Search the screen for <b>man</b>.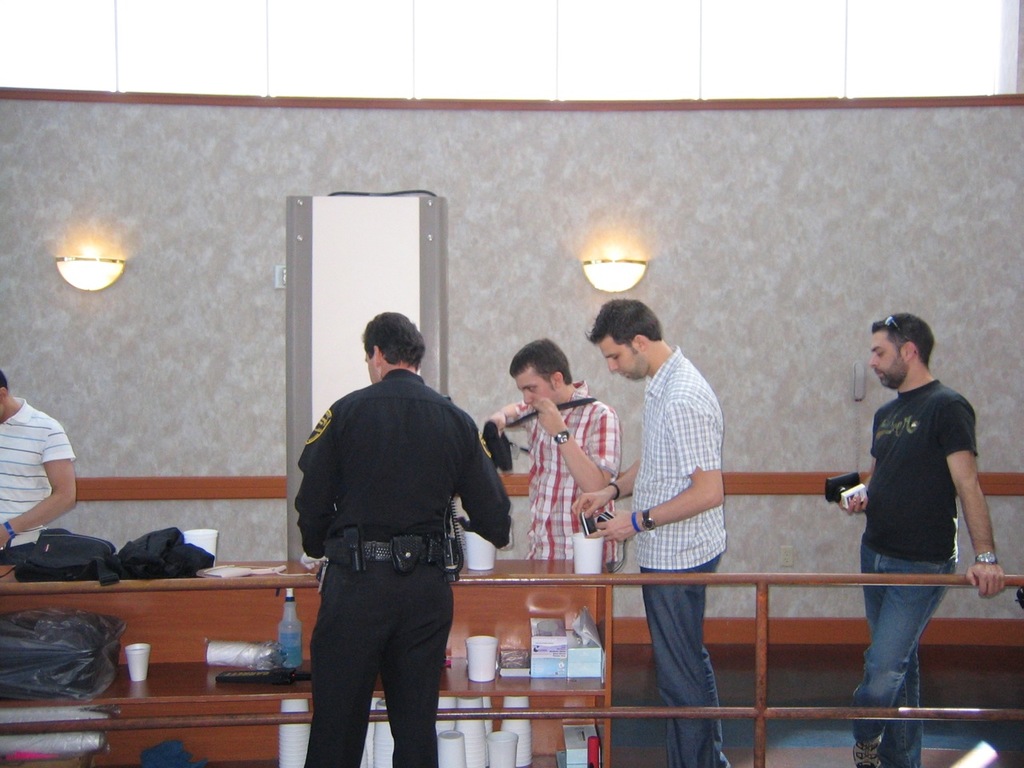
Found at [493, 335, 622, 575].
